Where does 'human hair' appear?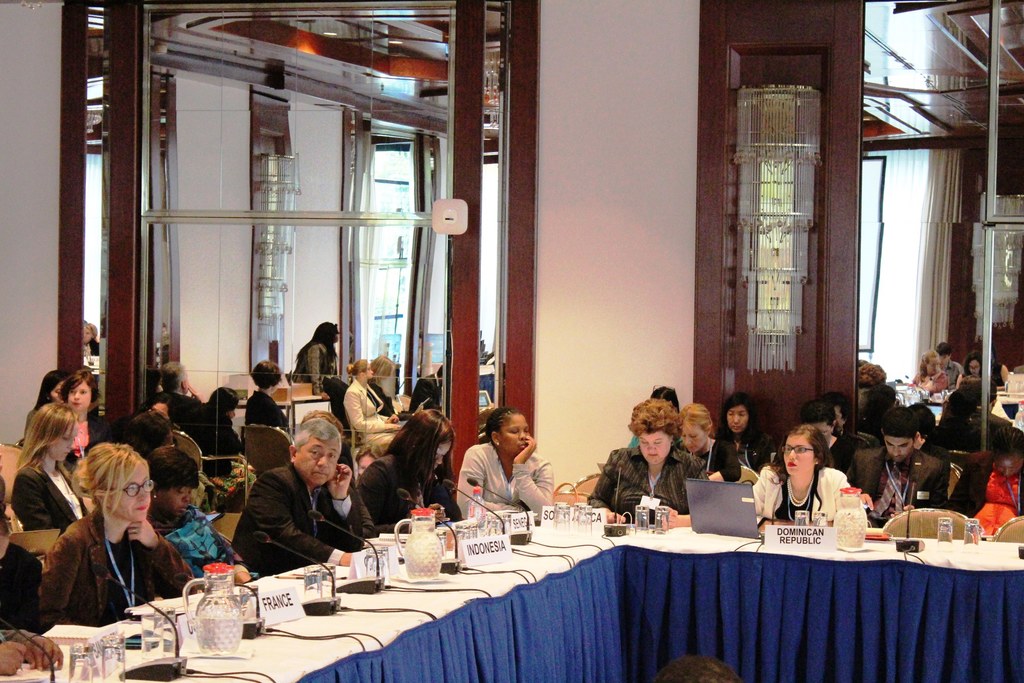
Appears at detection(630, 400, 686, 446).
